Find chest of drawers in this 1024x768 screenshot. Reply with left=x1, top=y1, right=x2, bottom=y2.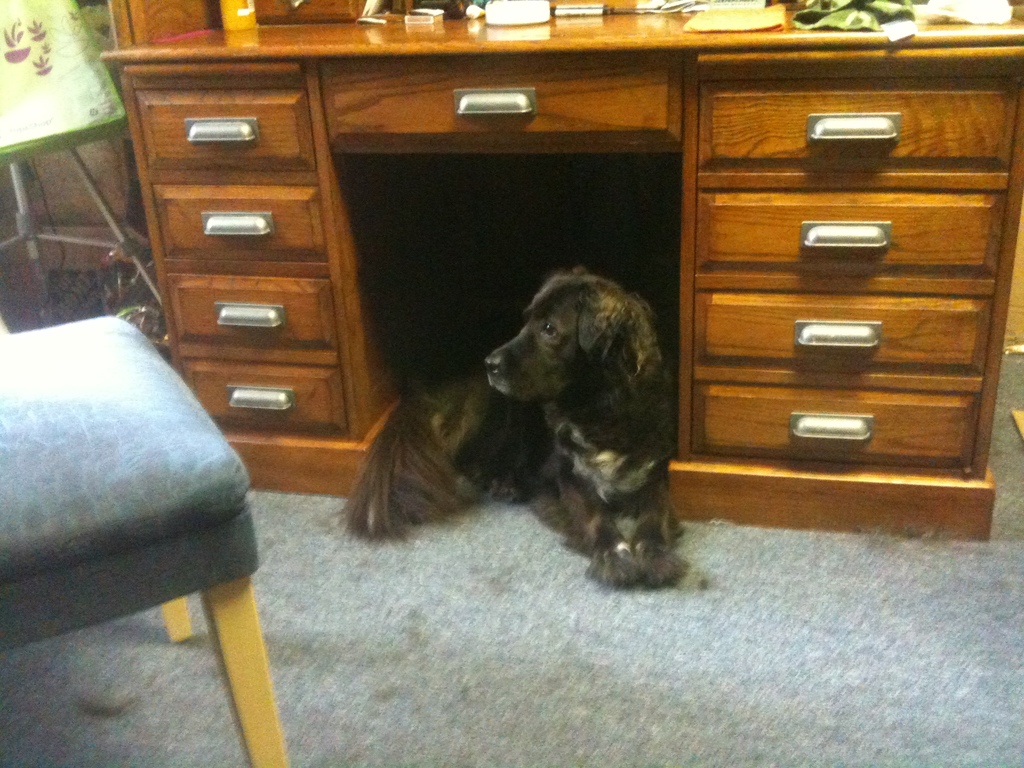
left=101, top=0, right=1023, bottom=540.
